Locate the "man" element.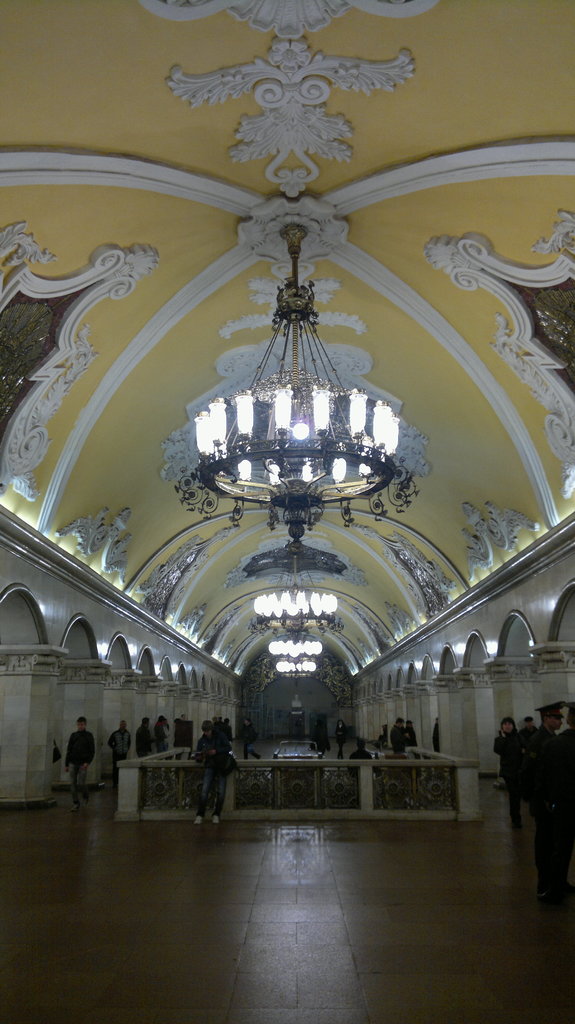
Element bbox: region(136, 712, 154, 758).
